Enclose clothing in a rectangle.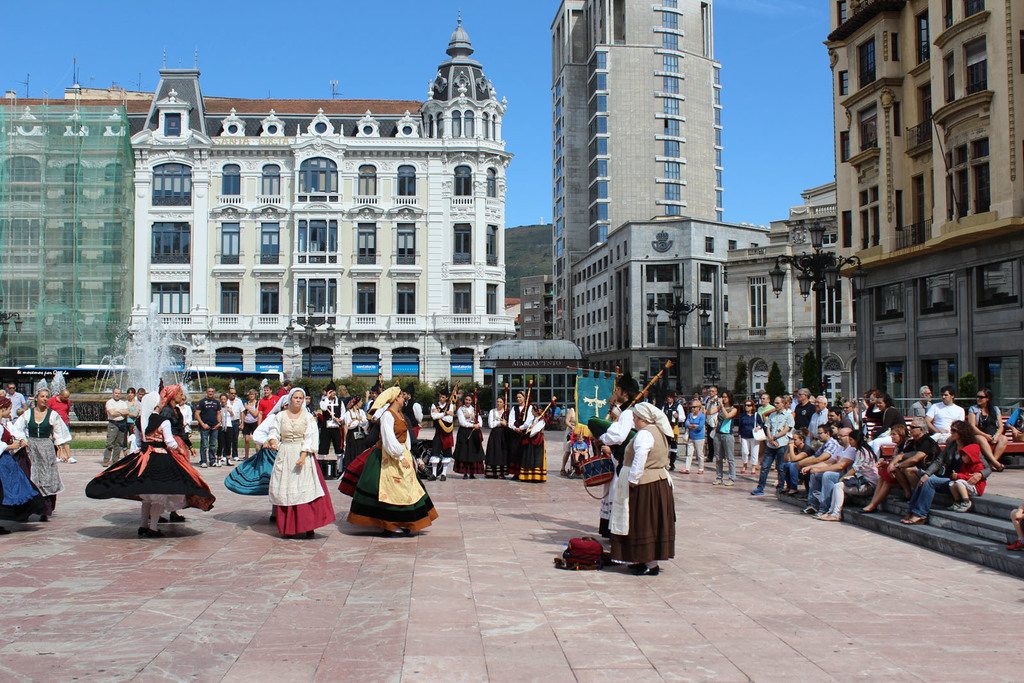
pyautogui.locateOnScreen(804, 401, 834, 446).
